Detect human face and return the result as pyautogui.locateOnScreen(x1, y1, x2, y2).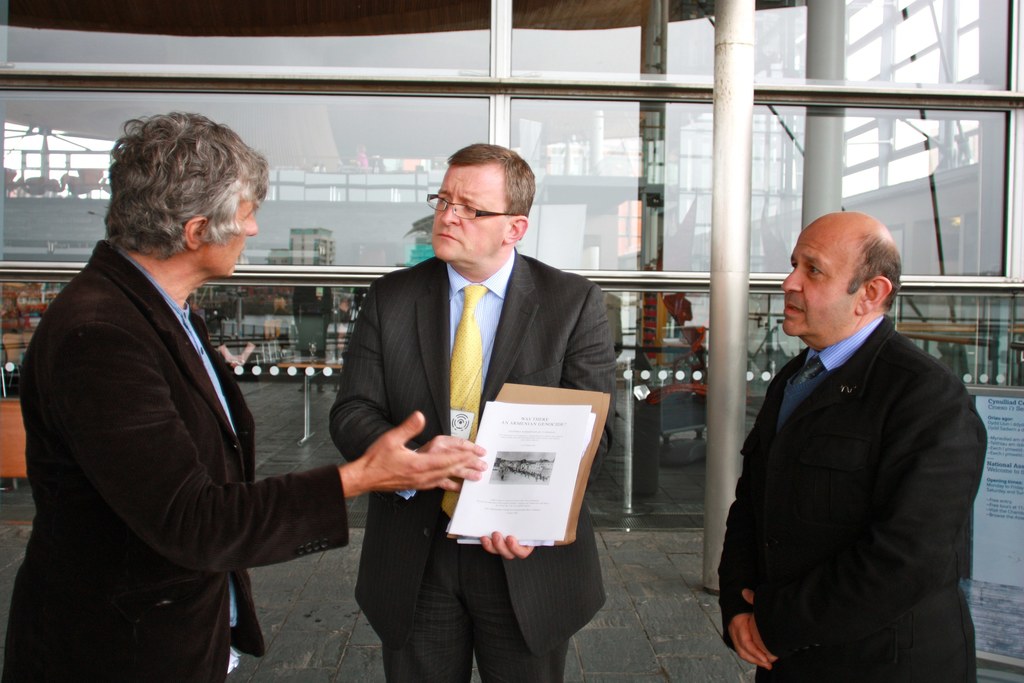
pyautogui.locateOnScreen(782, 222, 851, 336).
